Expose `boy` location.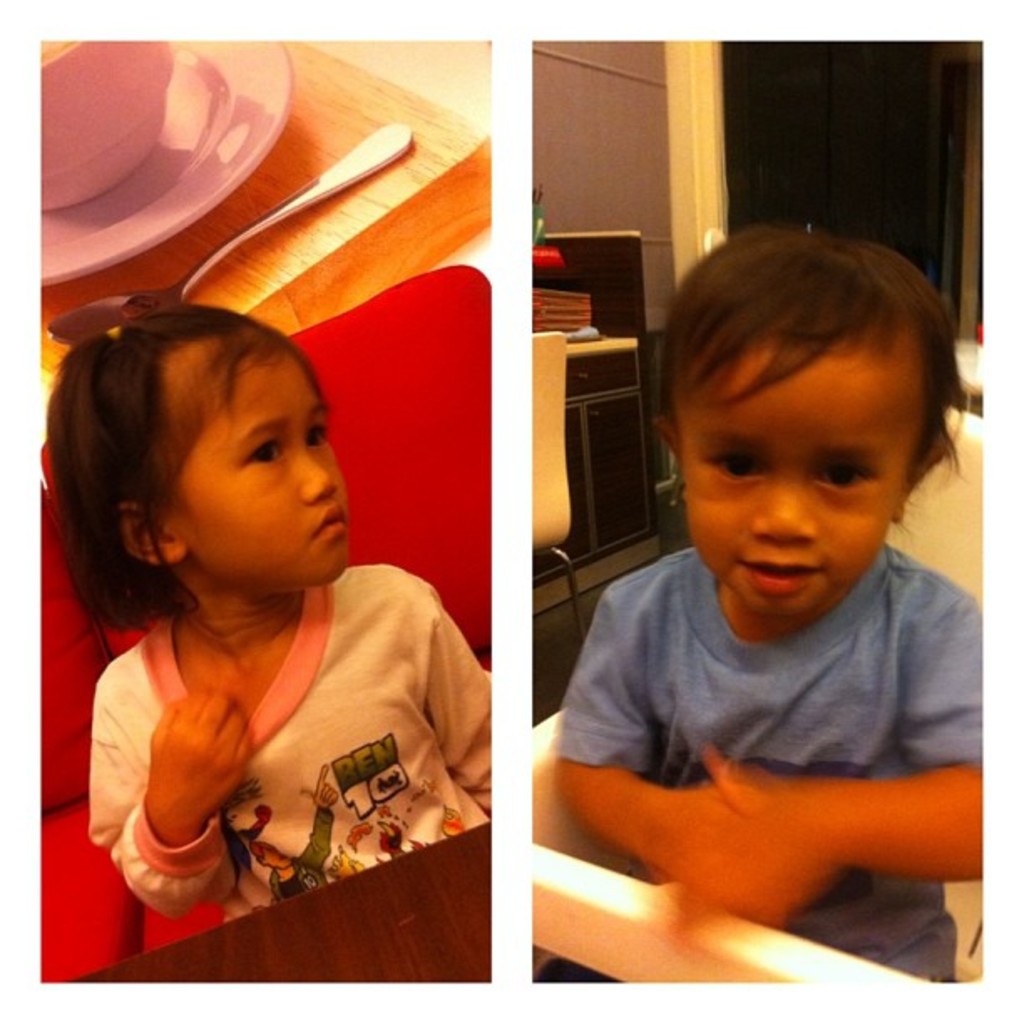
Exposed at BBox(552, 202, 1016, 954).
